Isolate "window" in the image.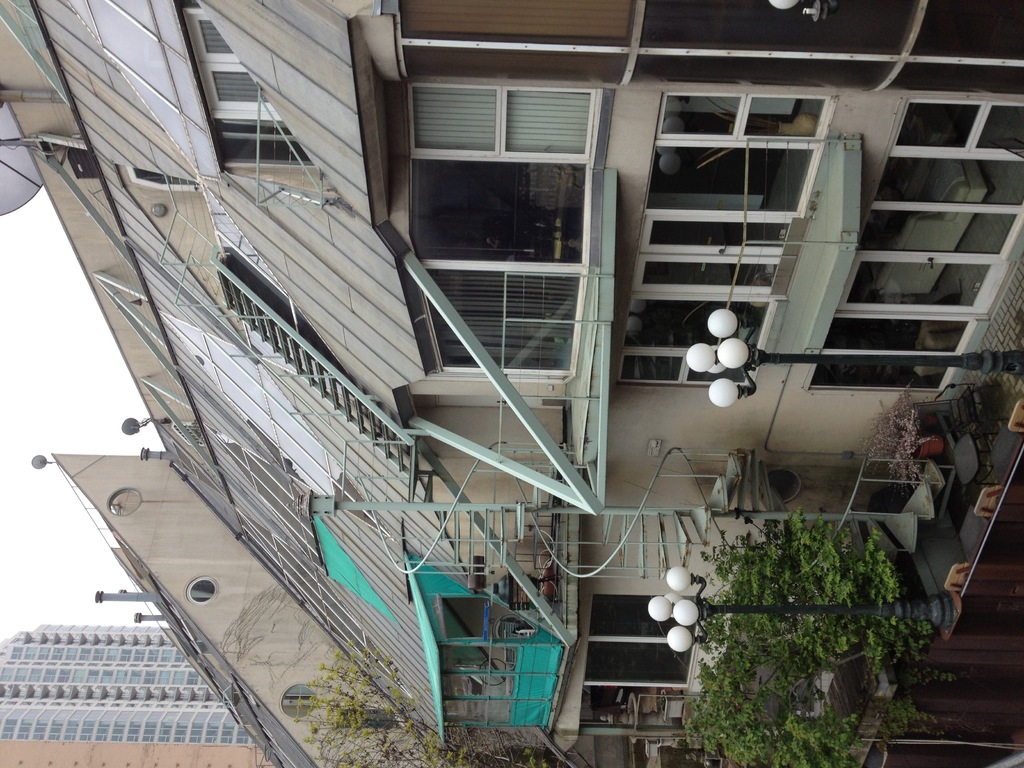
Isolated region: [x1=186, y1=0, x2=298, y2=136].
